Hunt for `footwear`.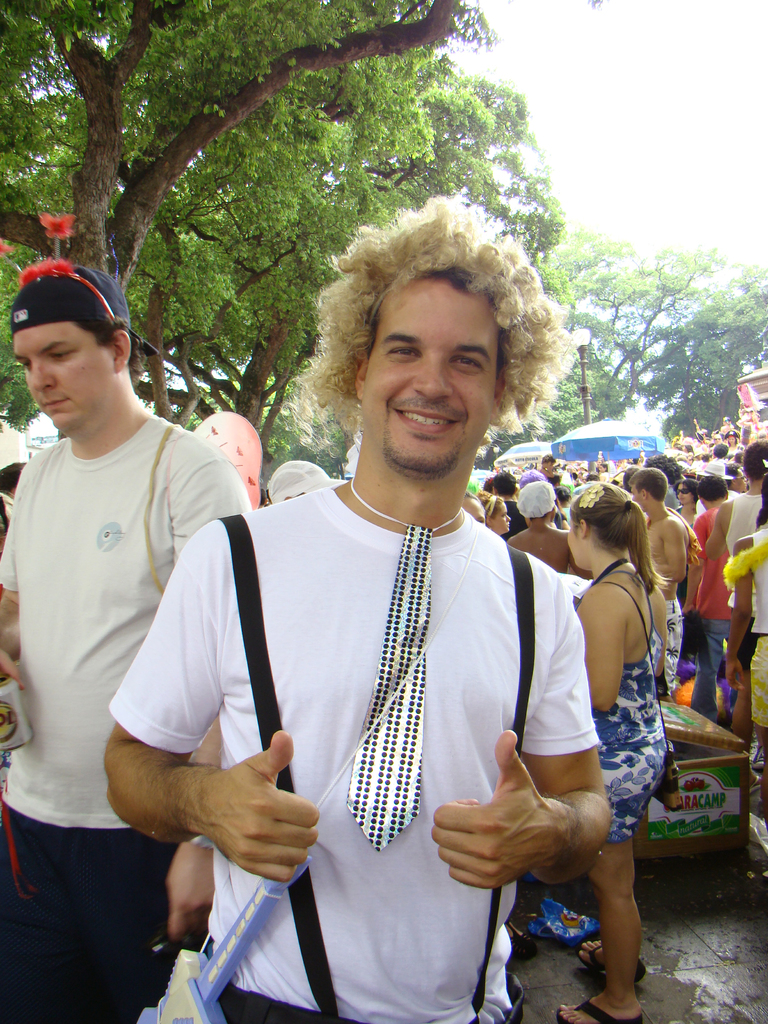
Hunted down at {"left": 752, "top": 748, "right": 767, "bottom": 778}.
